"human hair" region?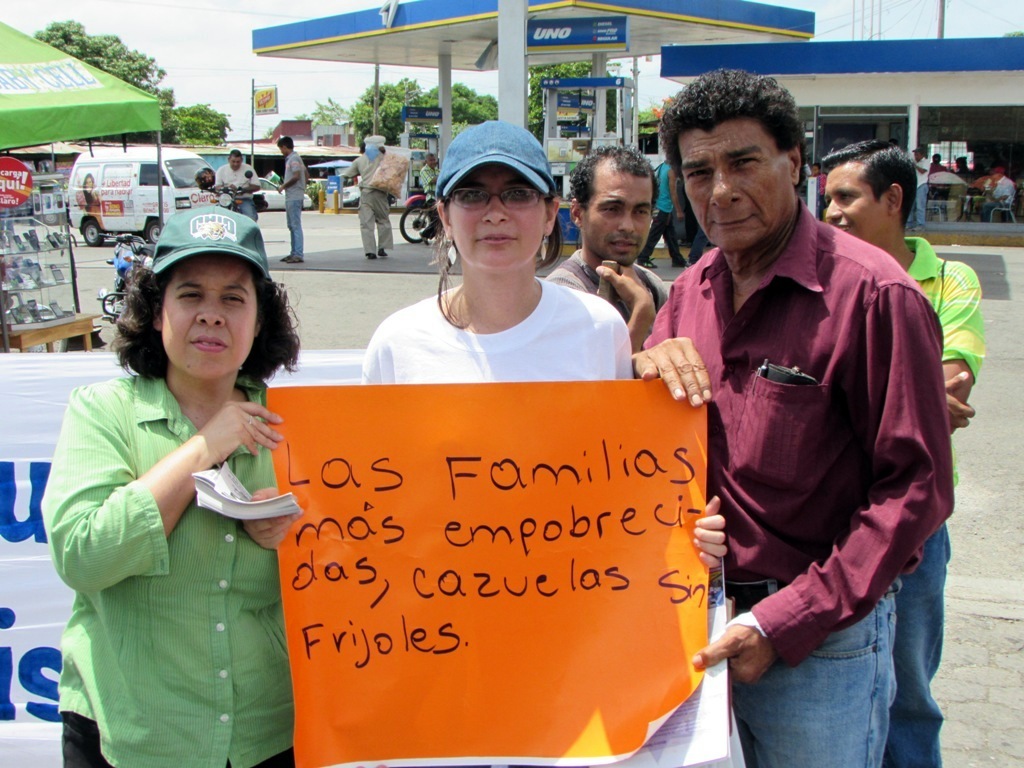
l=276, t=136, r=294, b=151
